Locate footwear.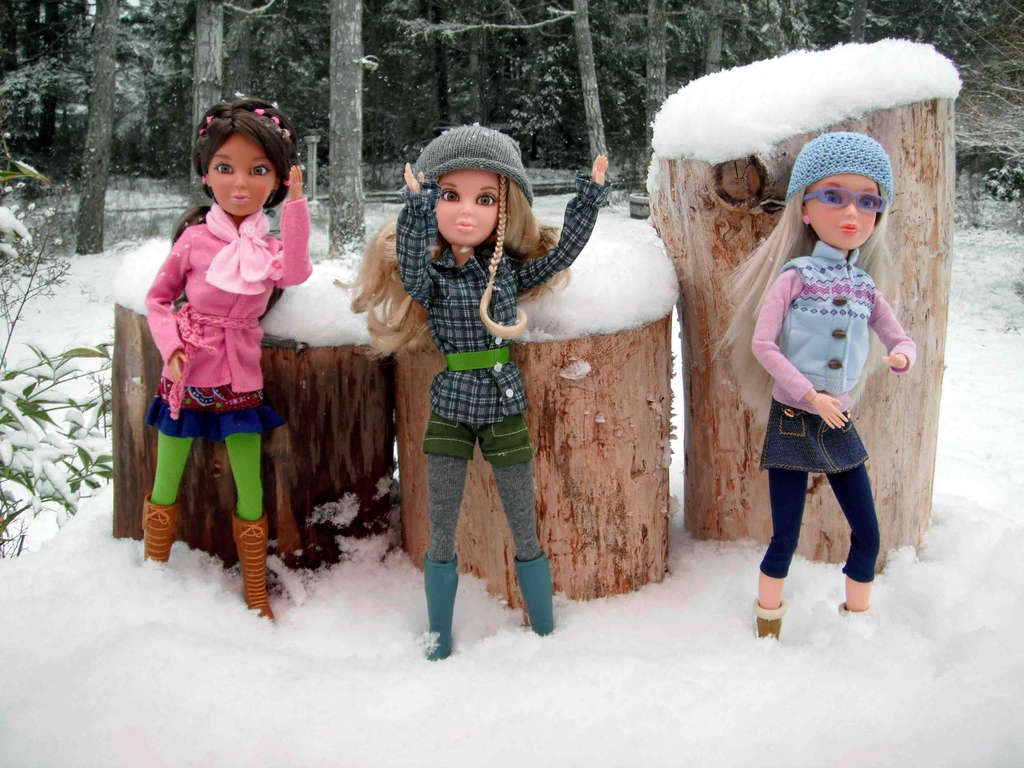
Bounding box: [141,492,179,563].
